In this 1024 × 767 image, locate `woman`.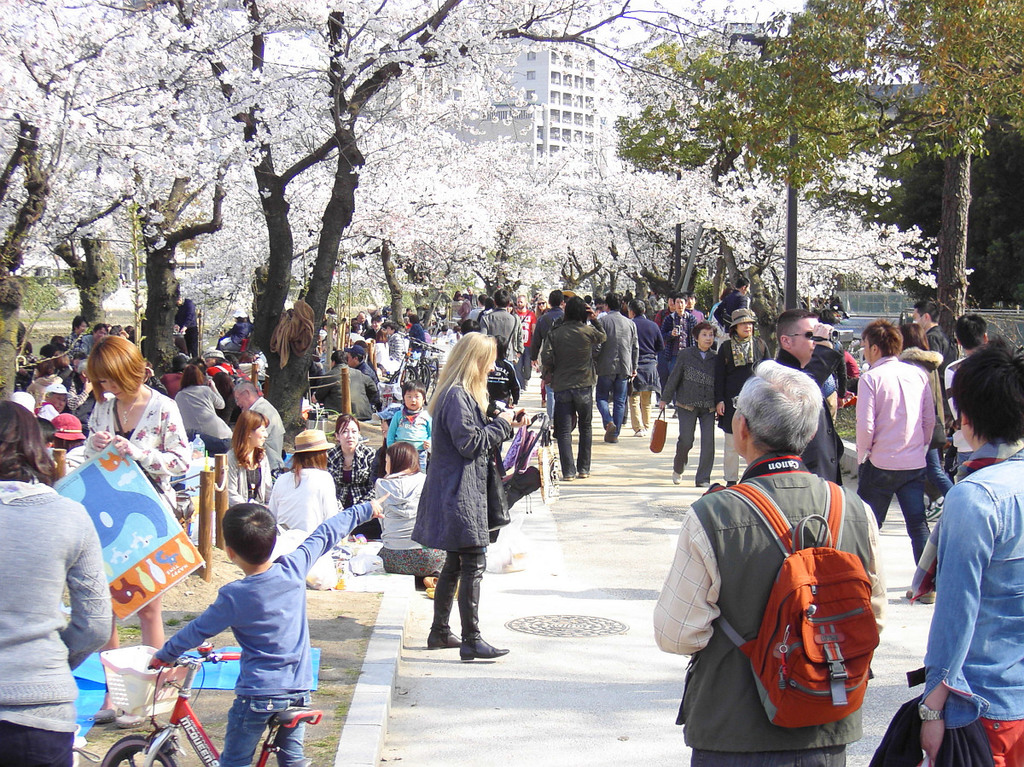
Bounding box: Rect(395, 328, 515, 631).
